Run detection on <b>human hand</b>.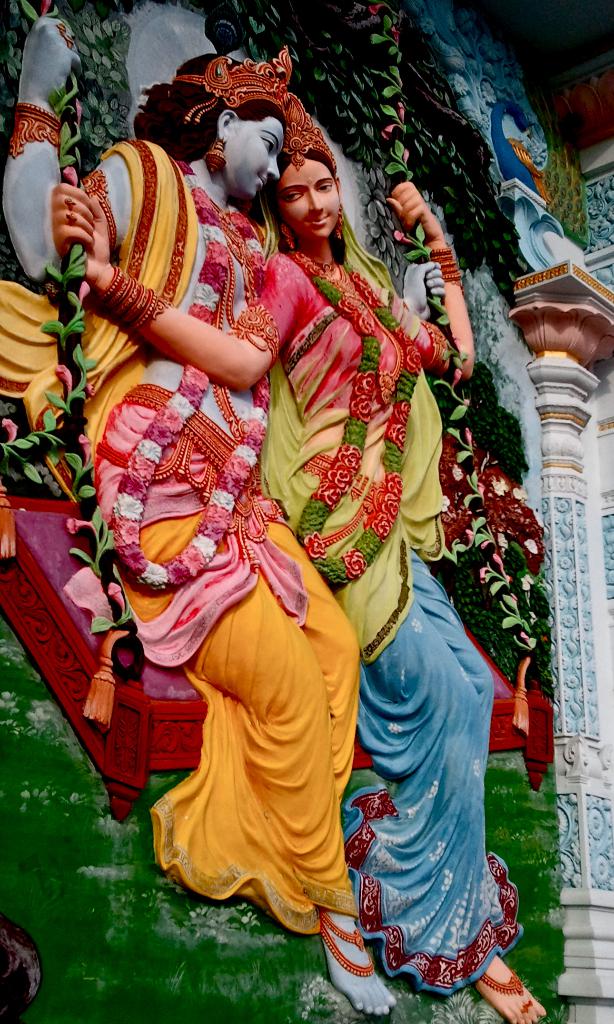
Result: bbox(19, 10, 87, 111).
